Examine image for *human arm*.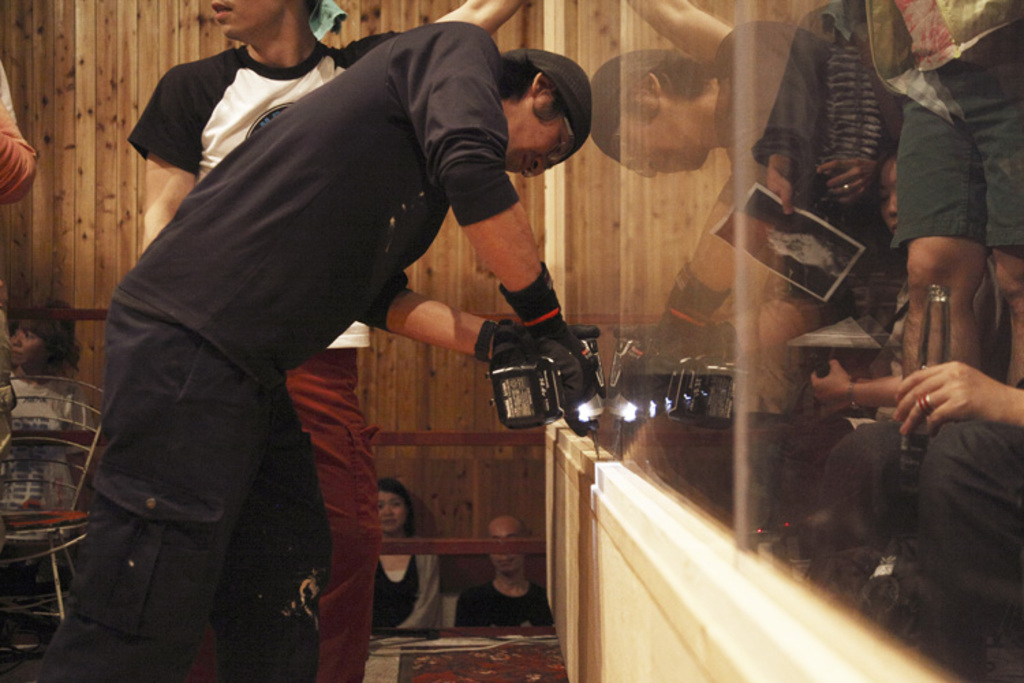
Examination result: (890, 359, 1023, 440).
